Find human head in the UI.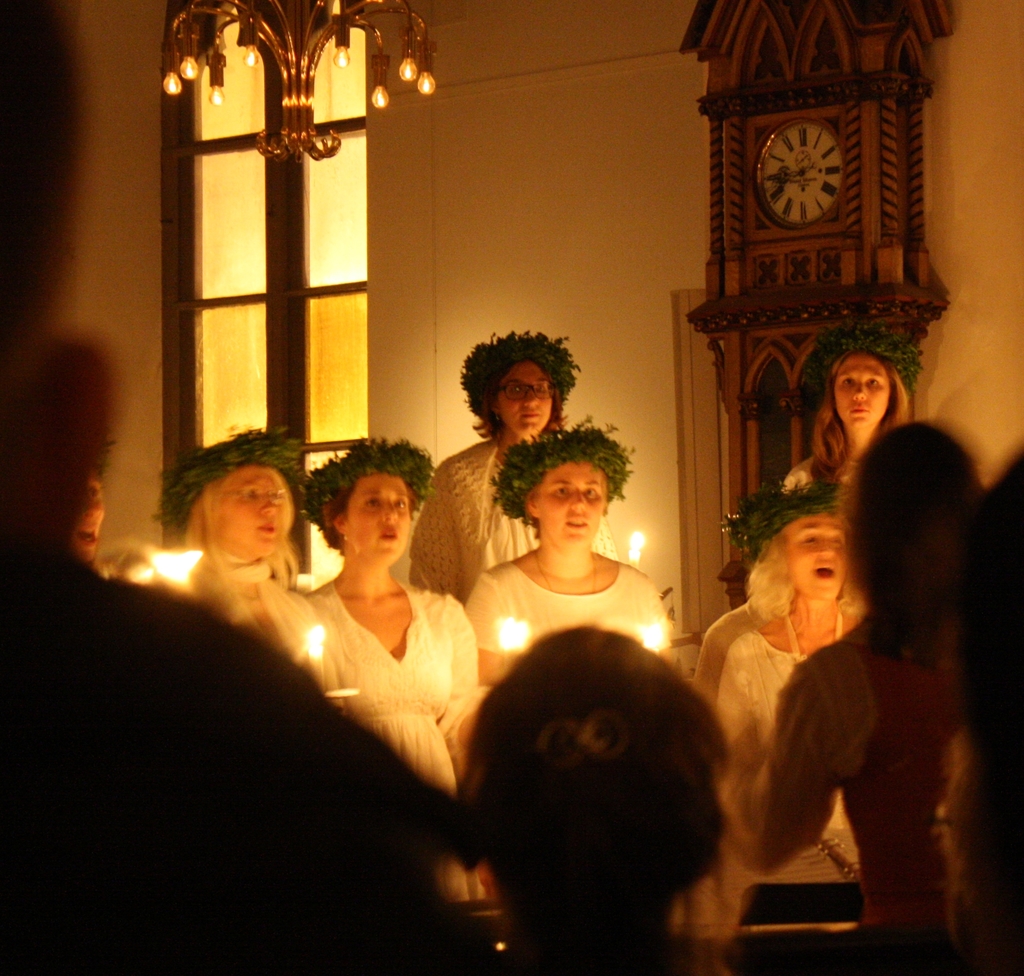
UI element at (x1=822, y1=337, x2=909, y2=429).
